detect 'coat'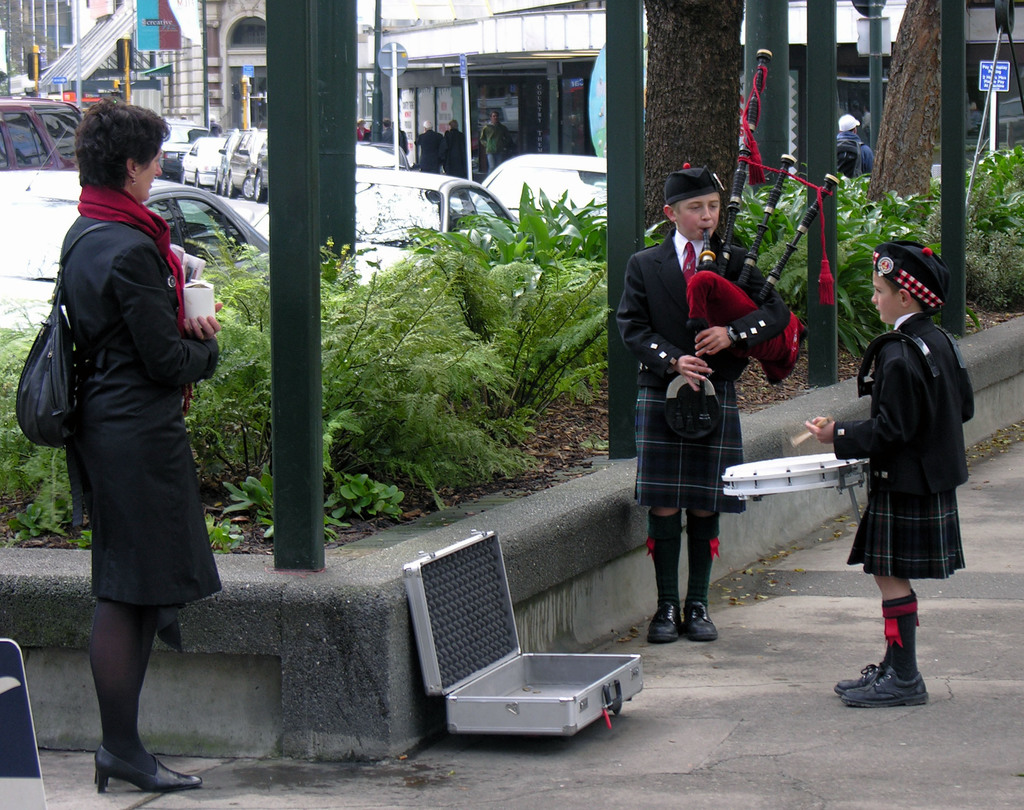
rect(30, 129, 230, 653)
